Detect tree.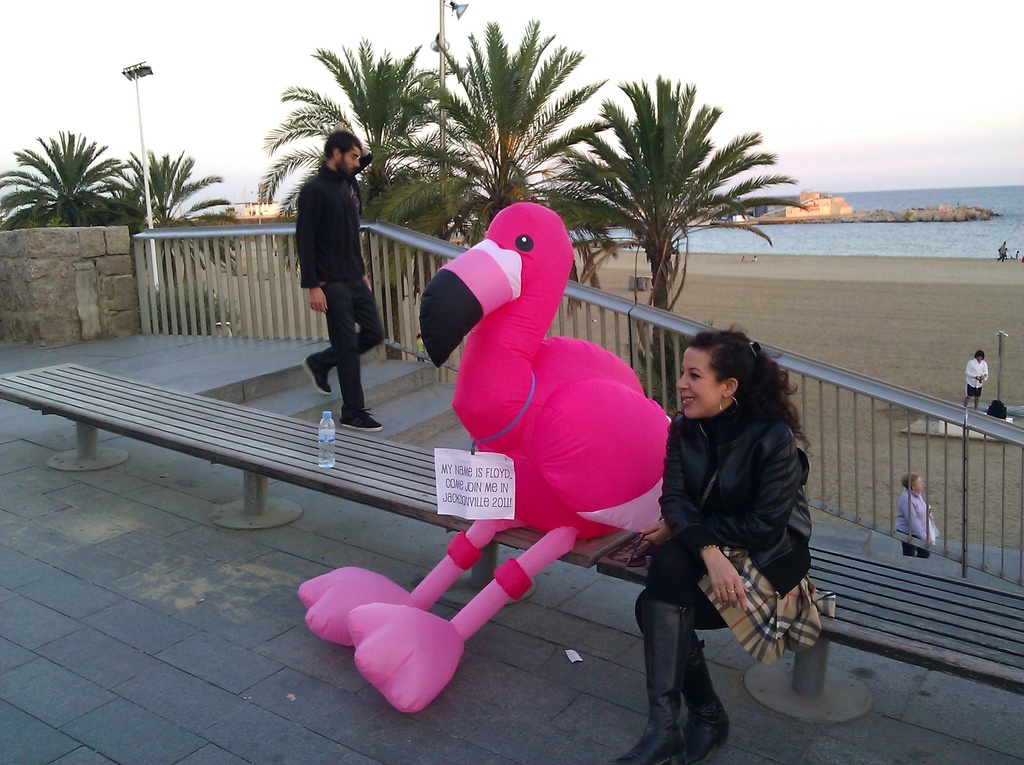
Detected at select_region(419, 13, 601, 290).
